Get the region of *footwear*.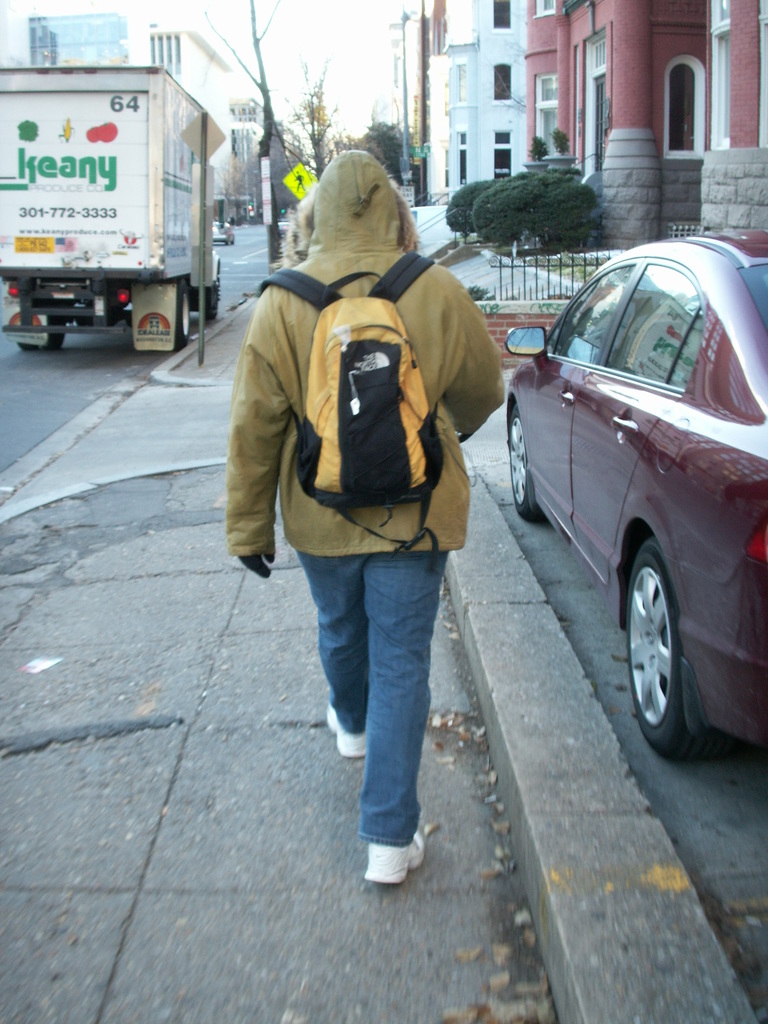
(left=323, top=701, right=369, bottom=760).
